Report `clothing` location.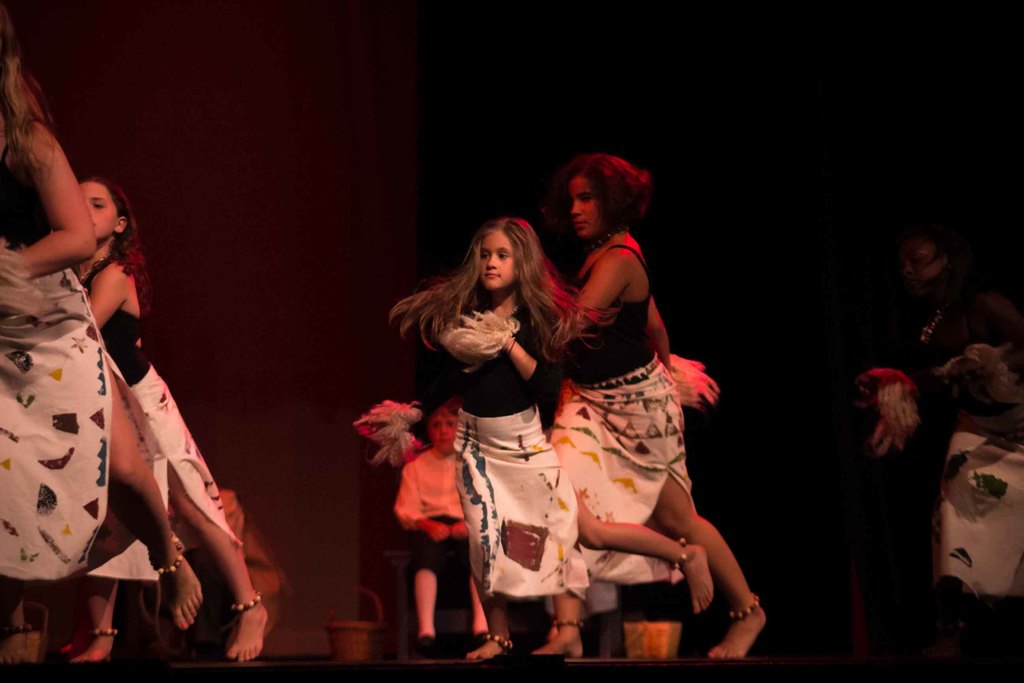
Report: <box>929,432,1023,598</box>.
